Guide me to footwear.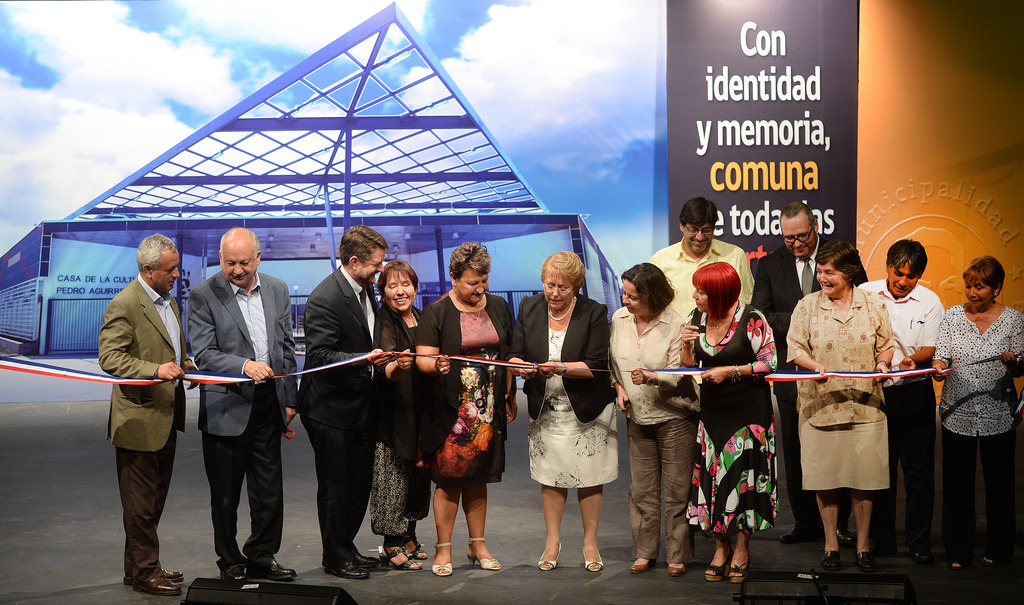
Guidance: box(979, 544, 1005, 562).
